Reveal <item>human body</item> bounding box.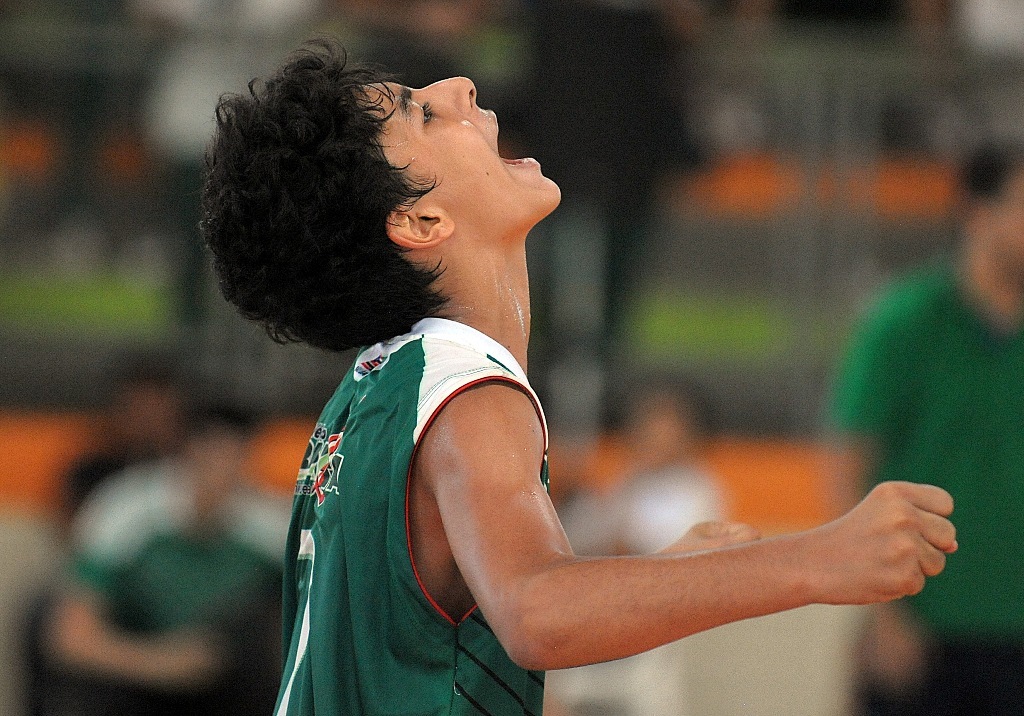
Revealed: bbox=(221, 73, 930, 715).
